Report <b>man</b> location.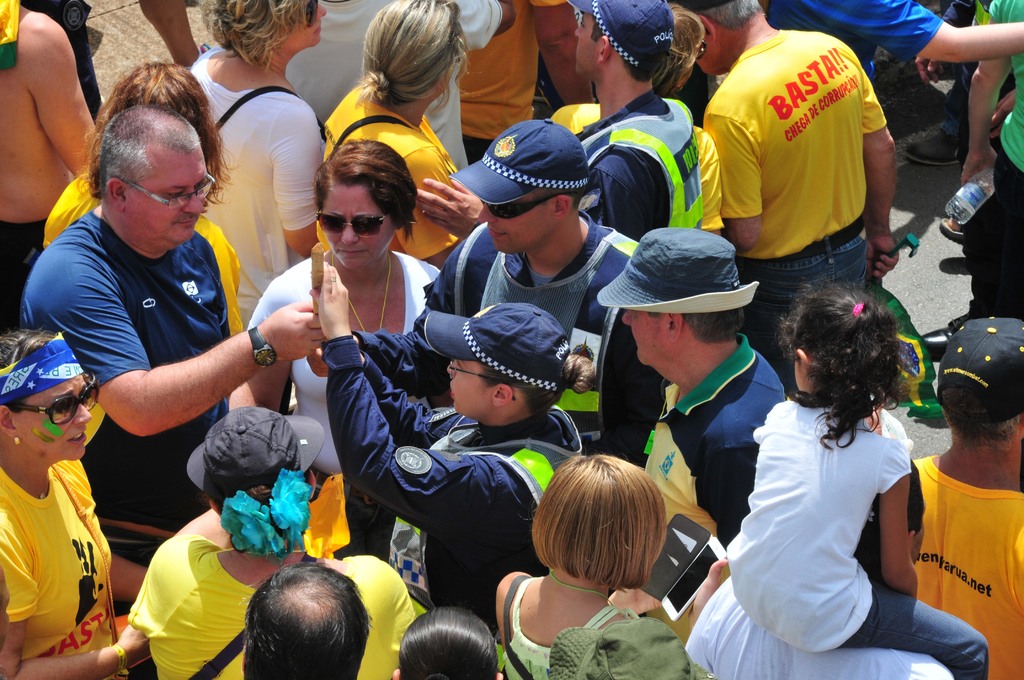
Report: bbox(596, 230, 786, 545).
